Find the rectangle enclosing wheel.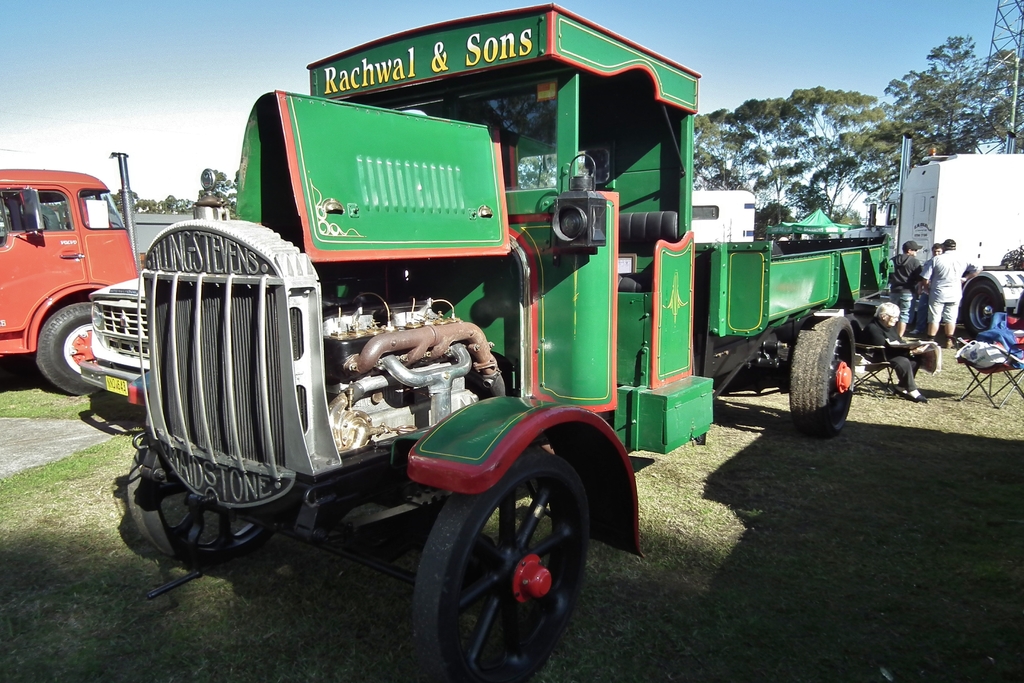
pyautogui.locateOnScreen(959, 275, 1002, 334).
